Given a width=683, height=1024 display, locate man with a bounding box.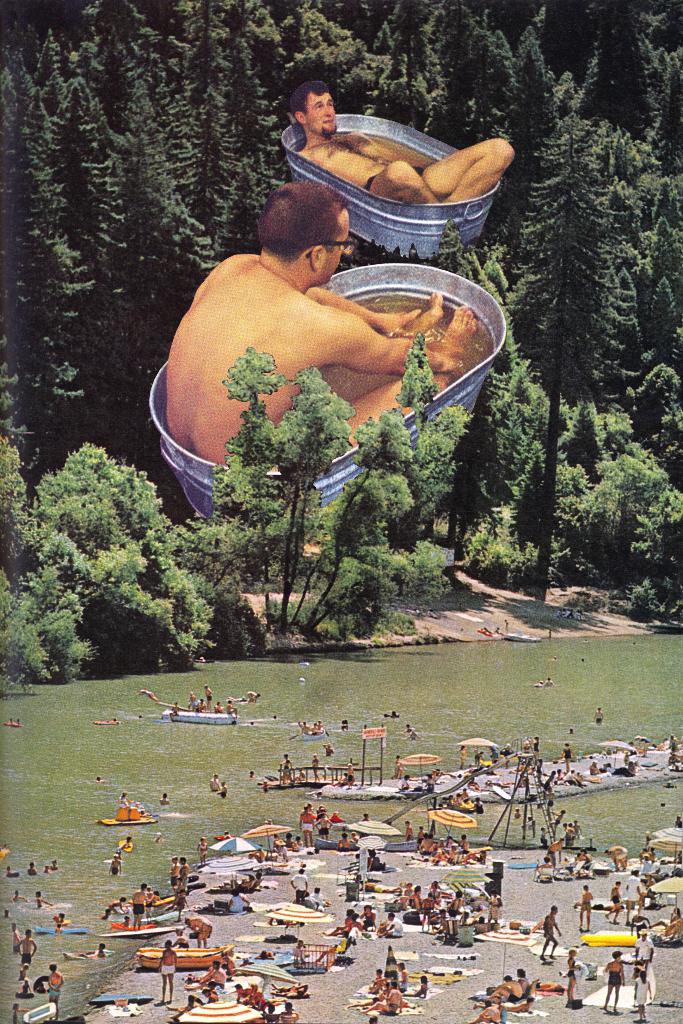
Located: 604, 847, 626, 867.
